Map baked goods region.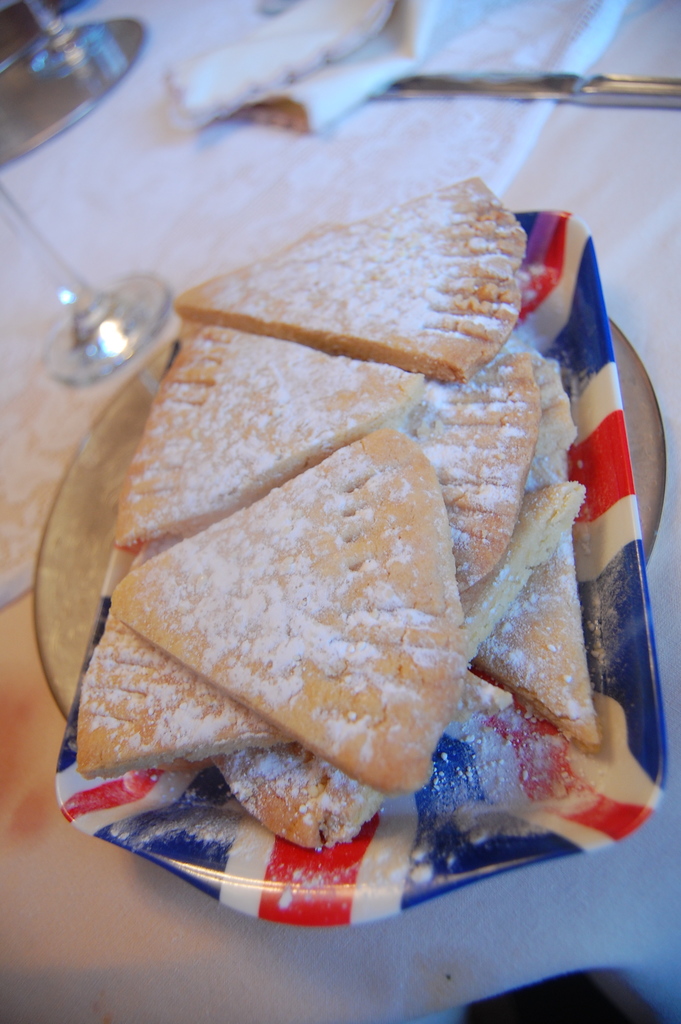
Mapped to [205,660,520,856].
